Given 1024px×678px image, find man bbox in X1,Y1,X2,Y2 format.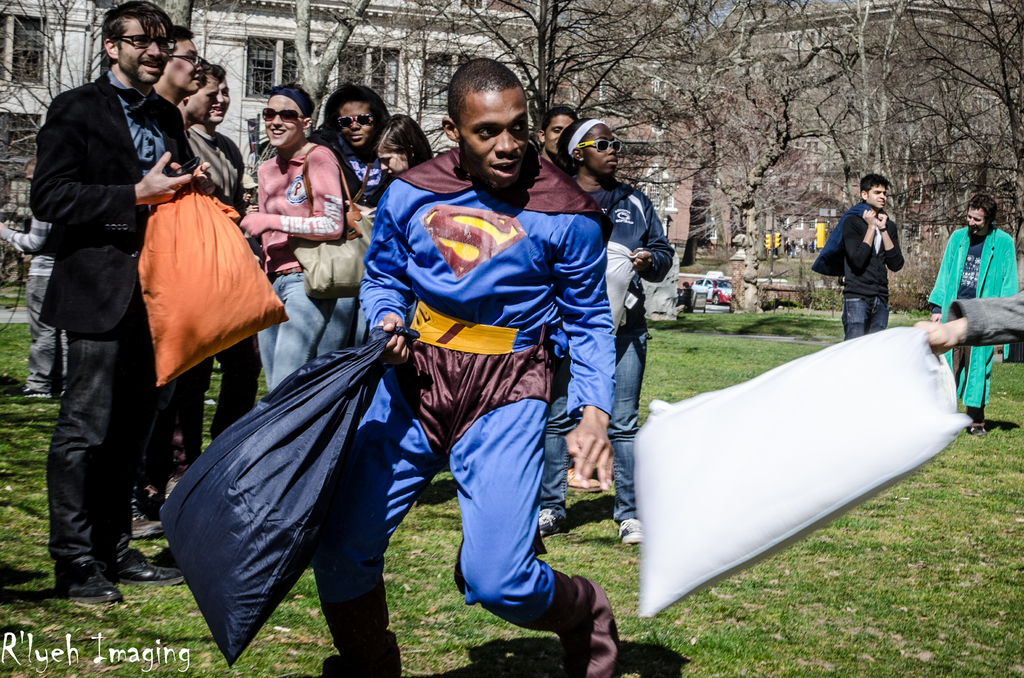
525,118,675,544.
